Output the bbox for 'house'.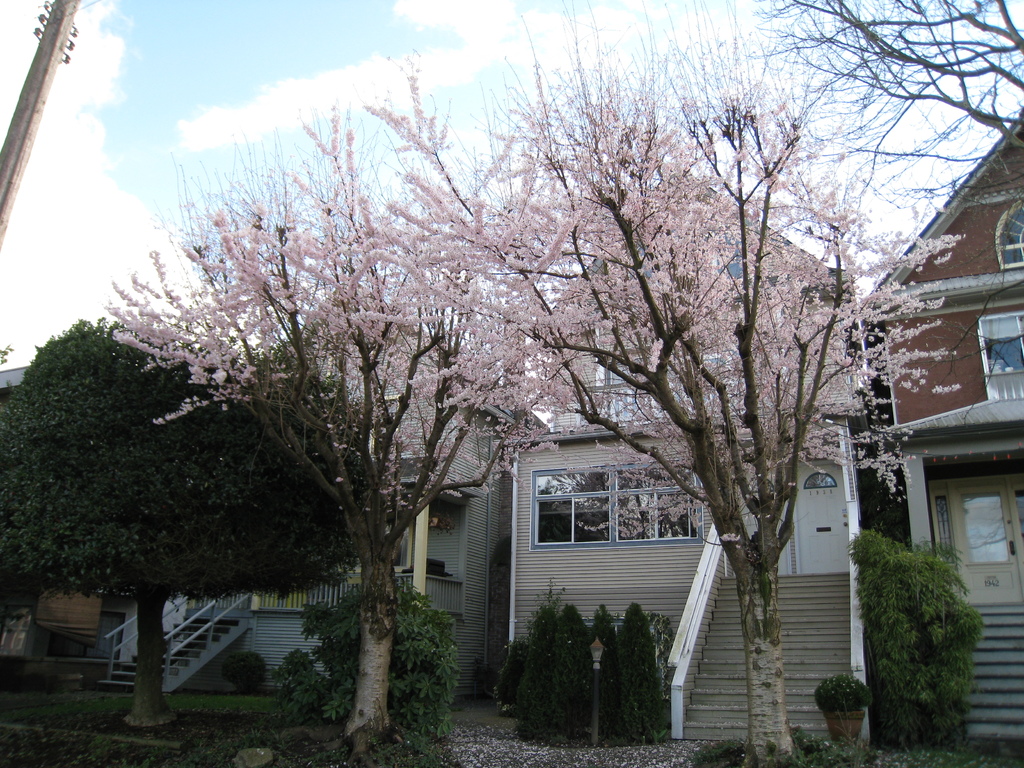
(left=494, top=148, right=874, bottom=750).
